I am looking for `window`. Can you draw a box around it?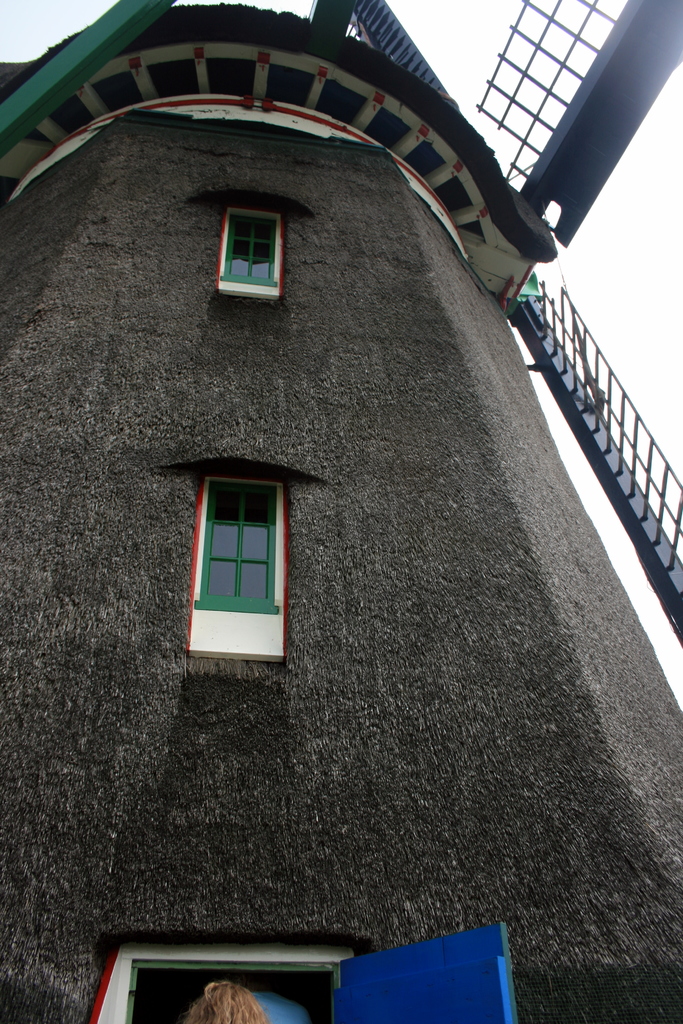
Sure, the bounding box is box(222, 205, 283, 287).
